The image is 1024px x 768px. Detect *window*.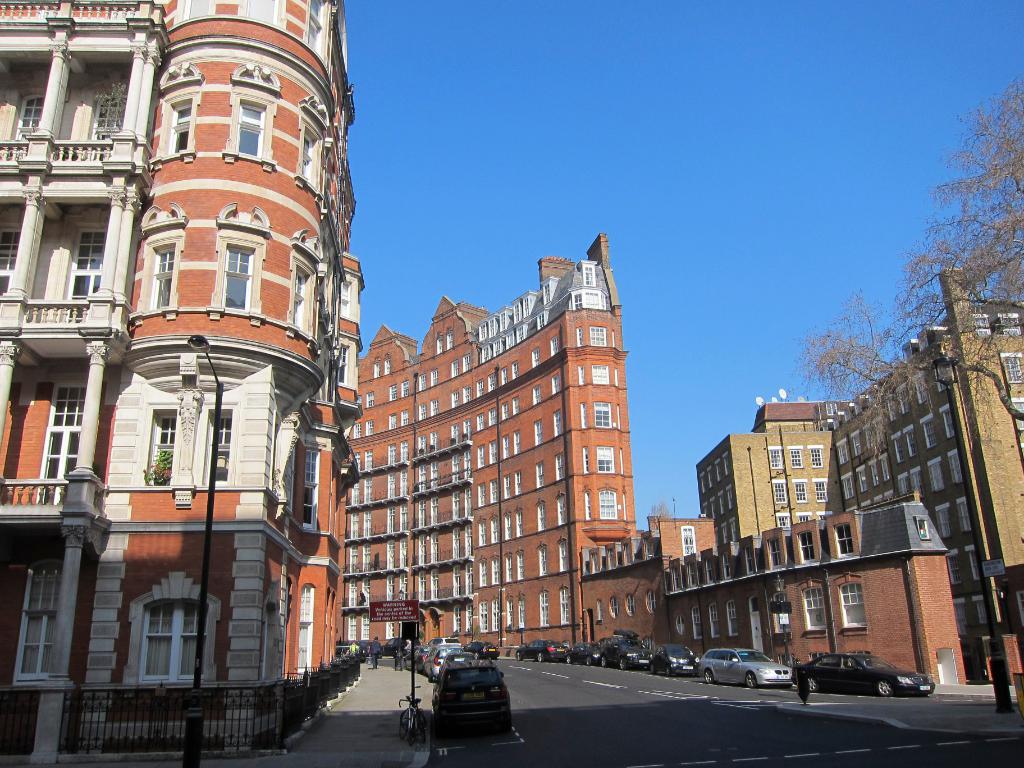
Detection: (left=511, top=359, right=518, bottom=376).
